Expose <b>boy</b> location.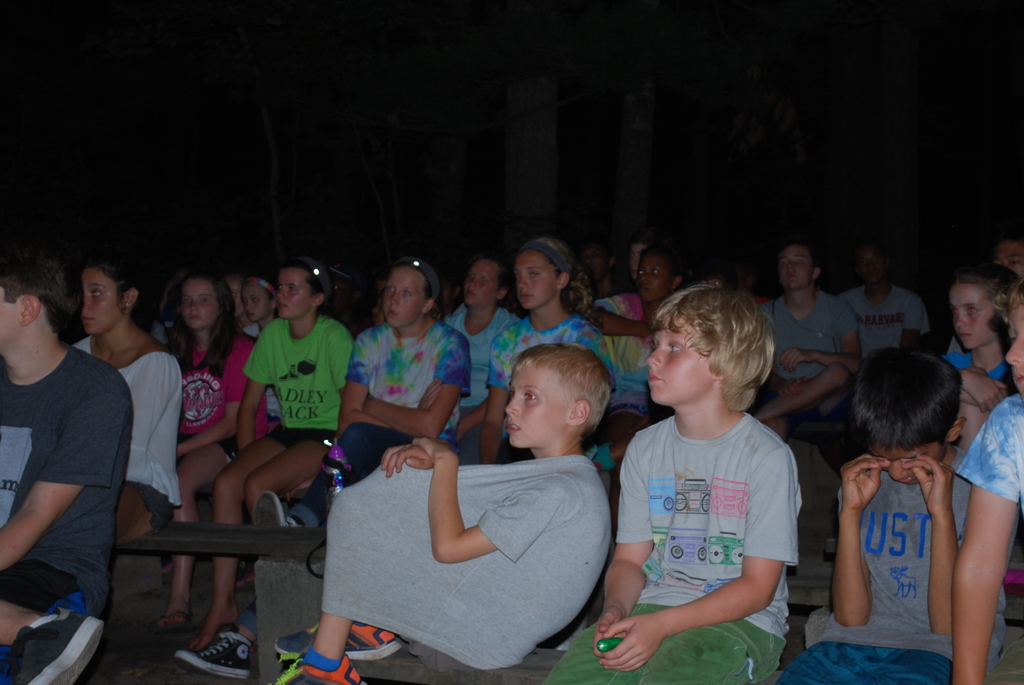
Exposed at bbox(936, 260, 1023, 459).
